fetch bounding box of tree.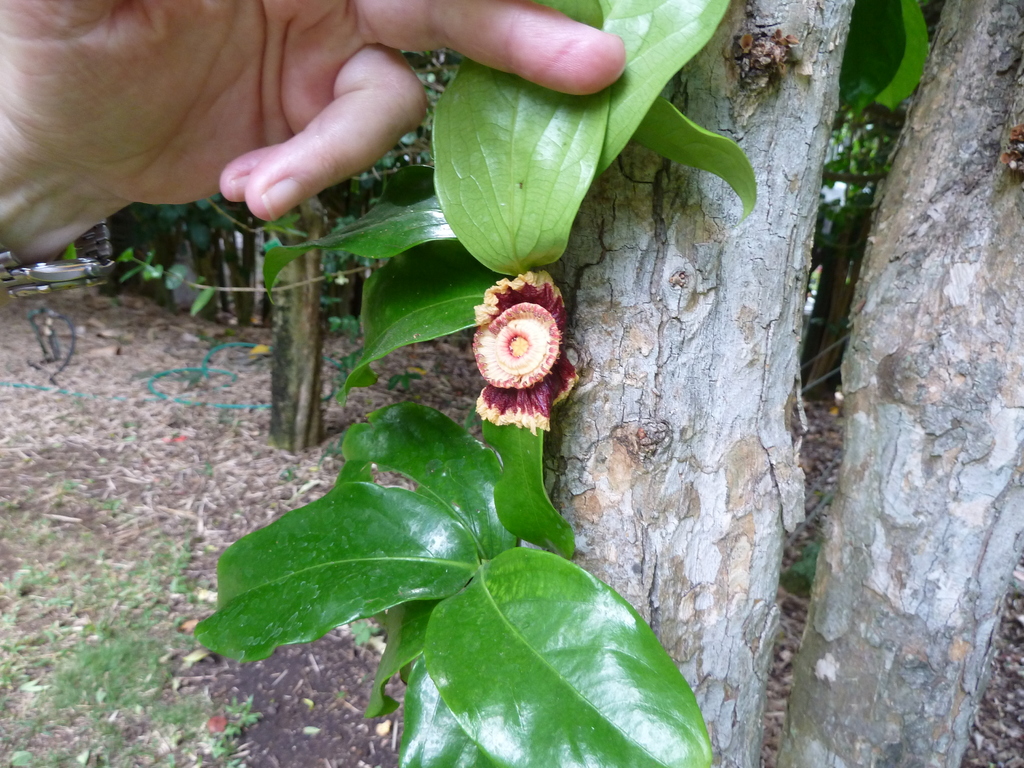
Bbox: locate(769, 0, 1023, 764).
